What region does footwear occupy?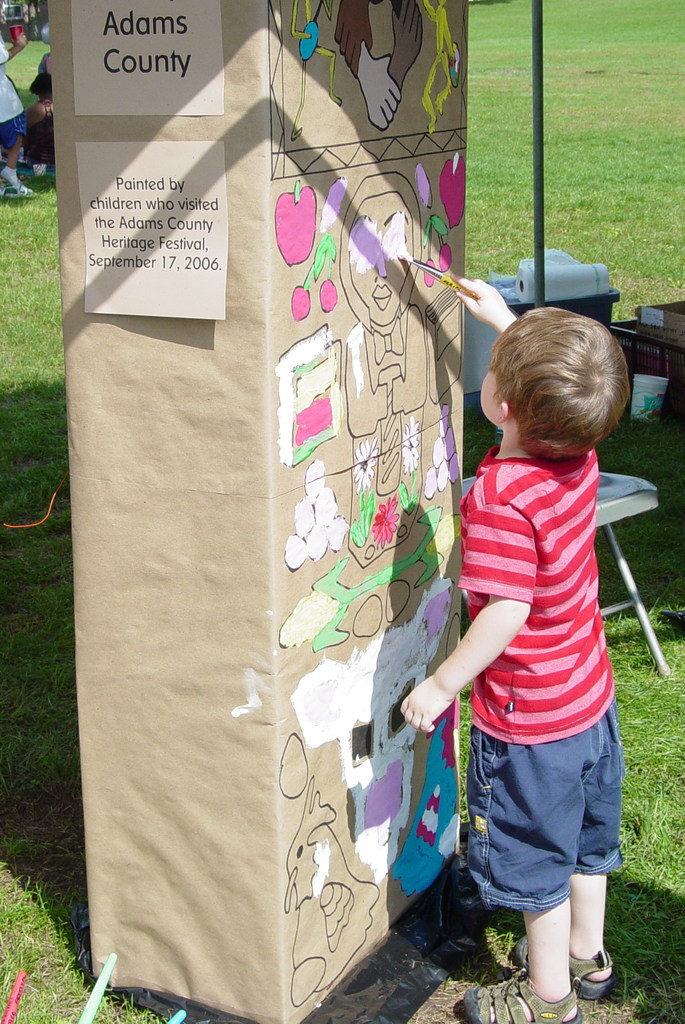
0/176/38/200.
